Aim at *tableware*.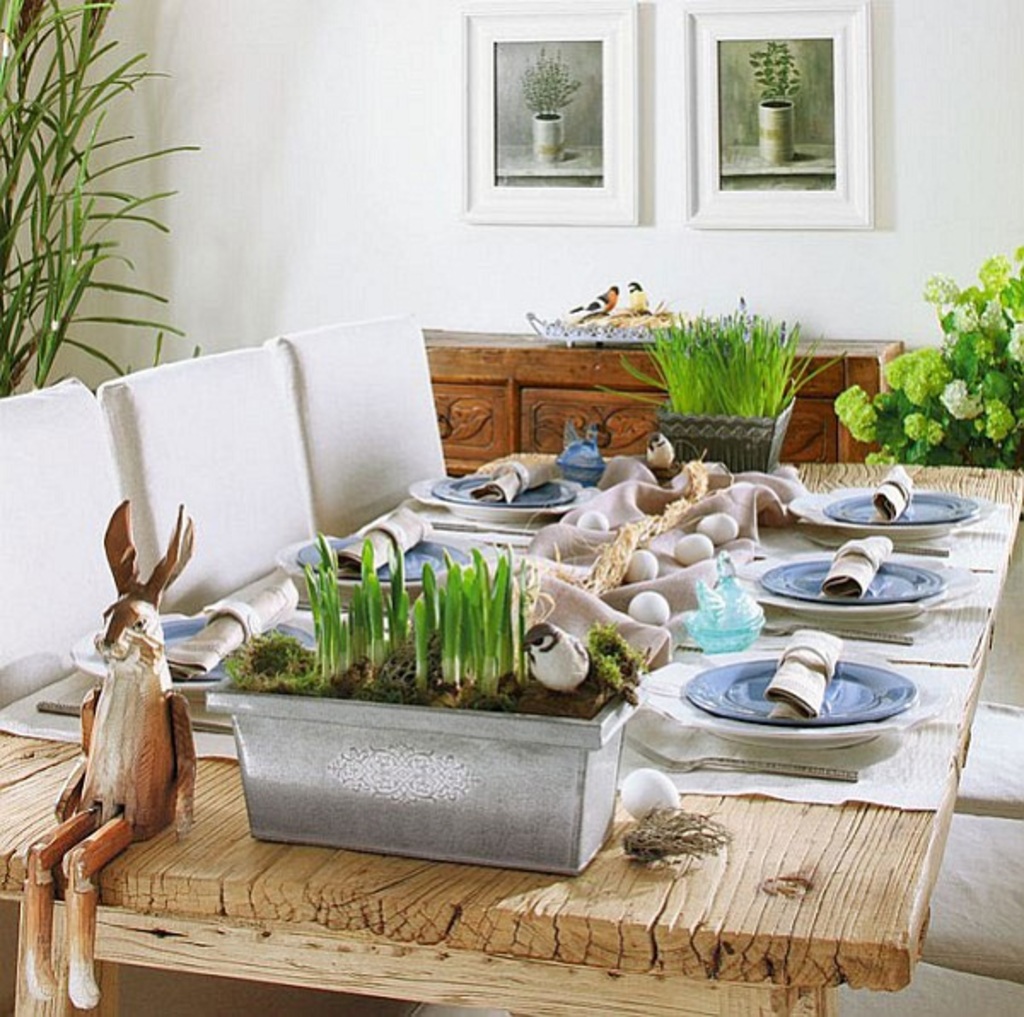
Aimed at 399:512:536:538.
